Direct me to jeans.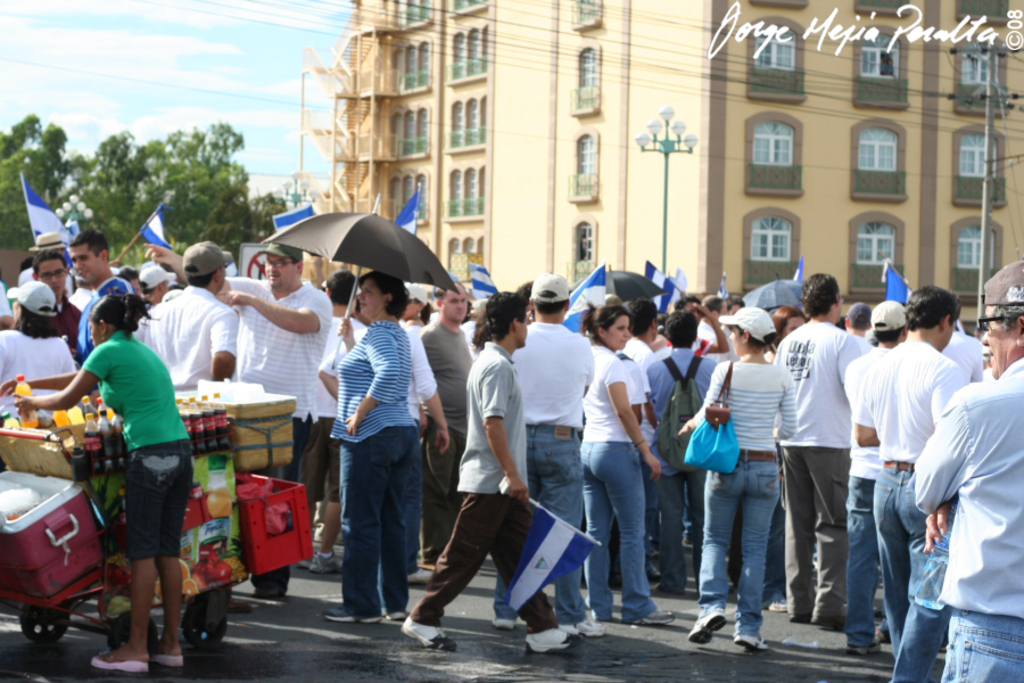
Direction: 341:426:418:618.
